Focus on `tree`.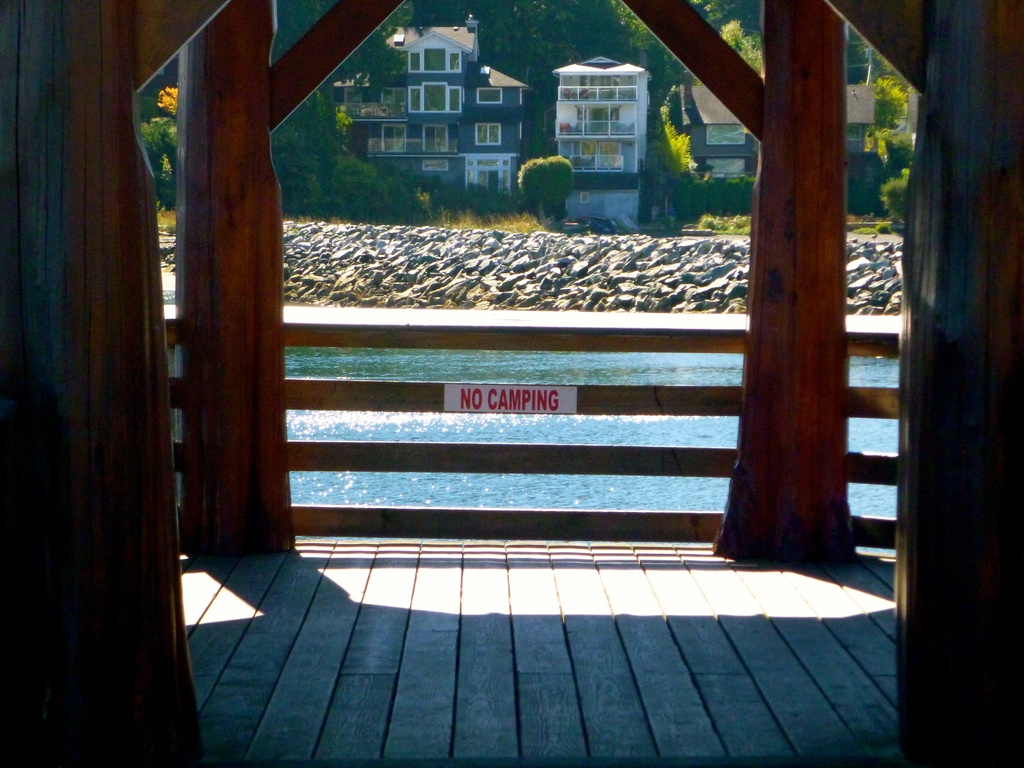
Focused at 404,0,643,146.
